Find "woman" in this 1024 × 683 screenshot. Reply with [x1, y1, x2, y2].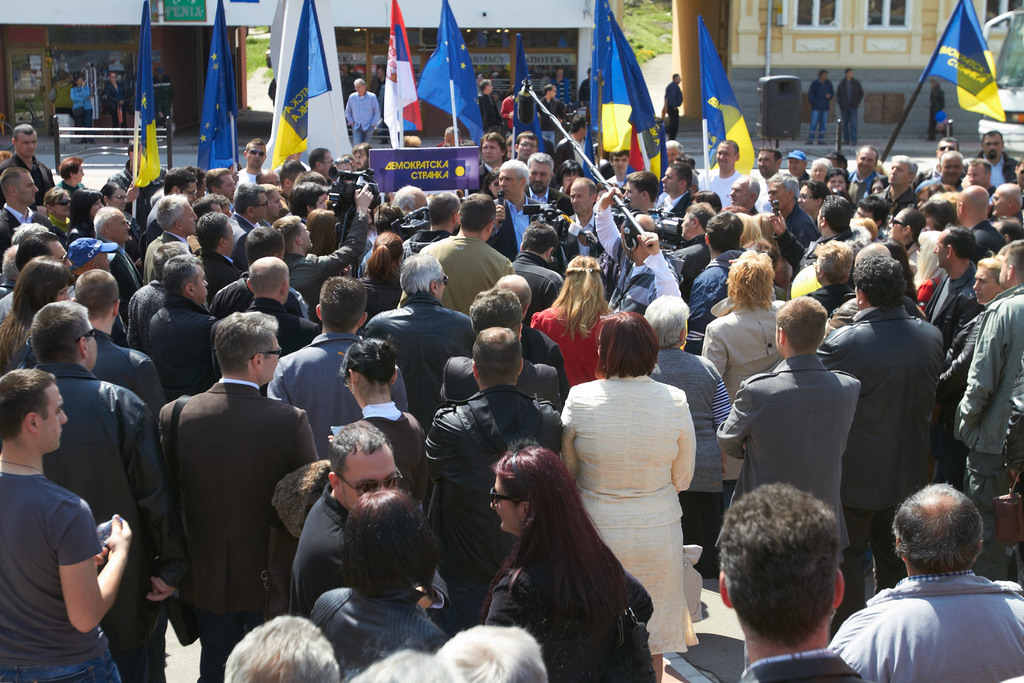
[695, 248, 792, 494].
